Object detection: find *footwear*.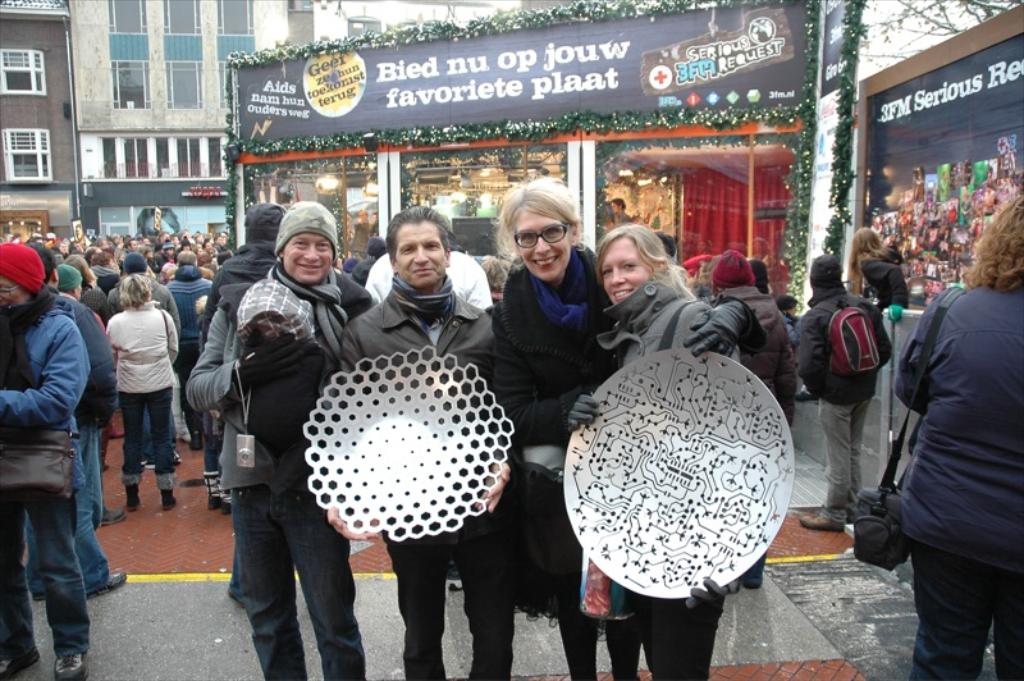
221/502/232/516.
